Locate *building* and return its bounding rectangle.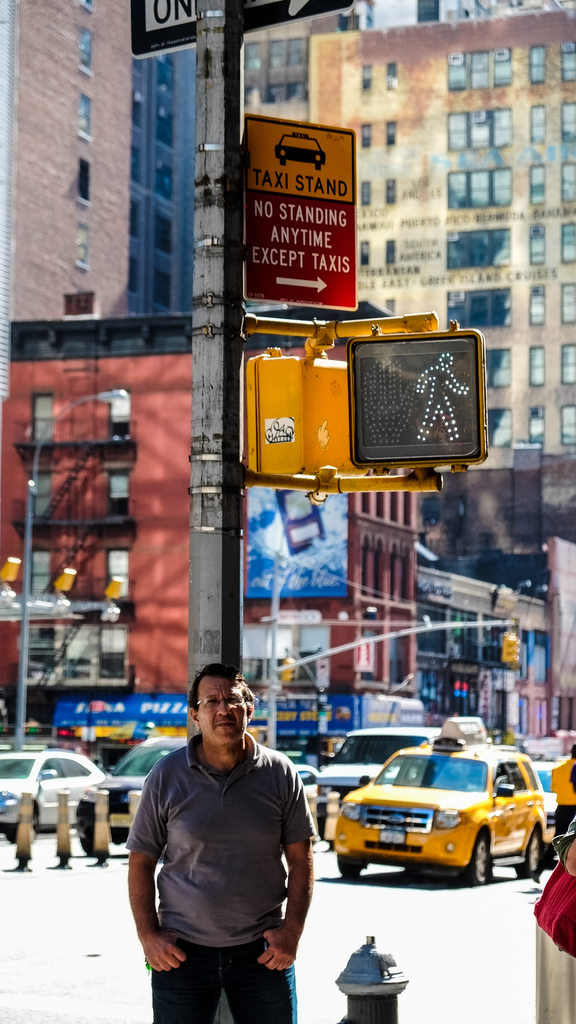
(left=313, top=0, right=575, bottom=461).
